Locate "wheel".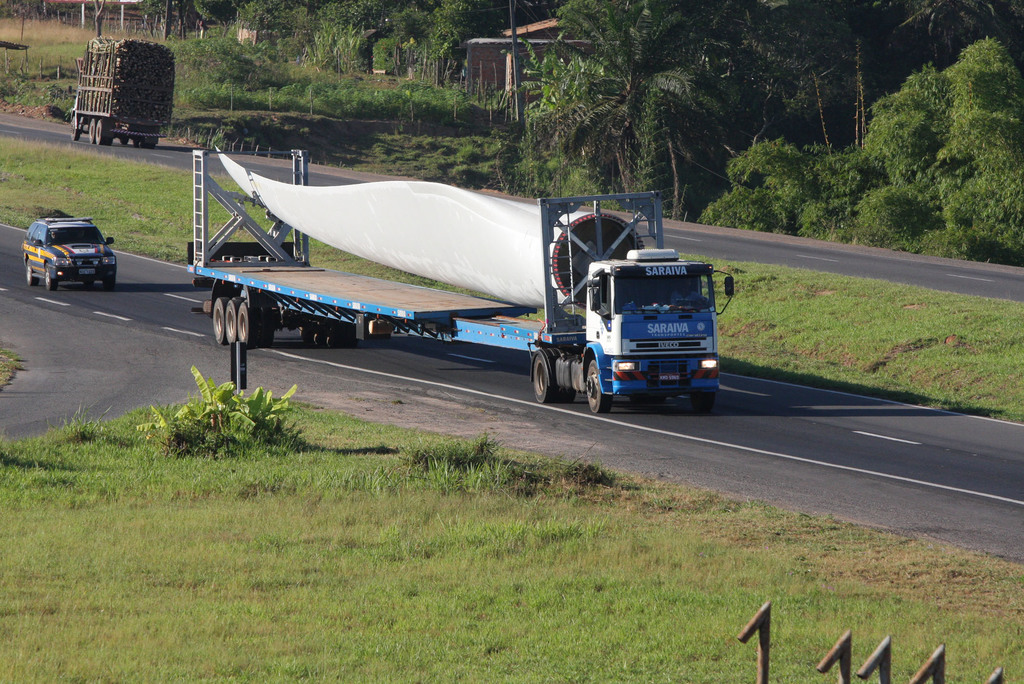
Bounding box: bbox=(145, 134, 158, 147).
